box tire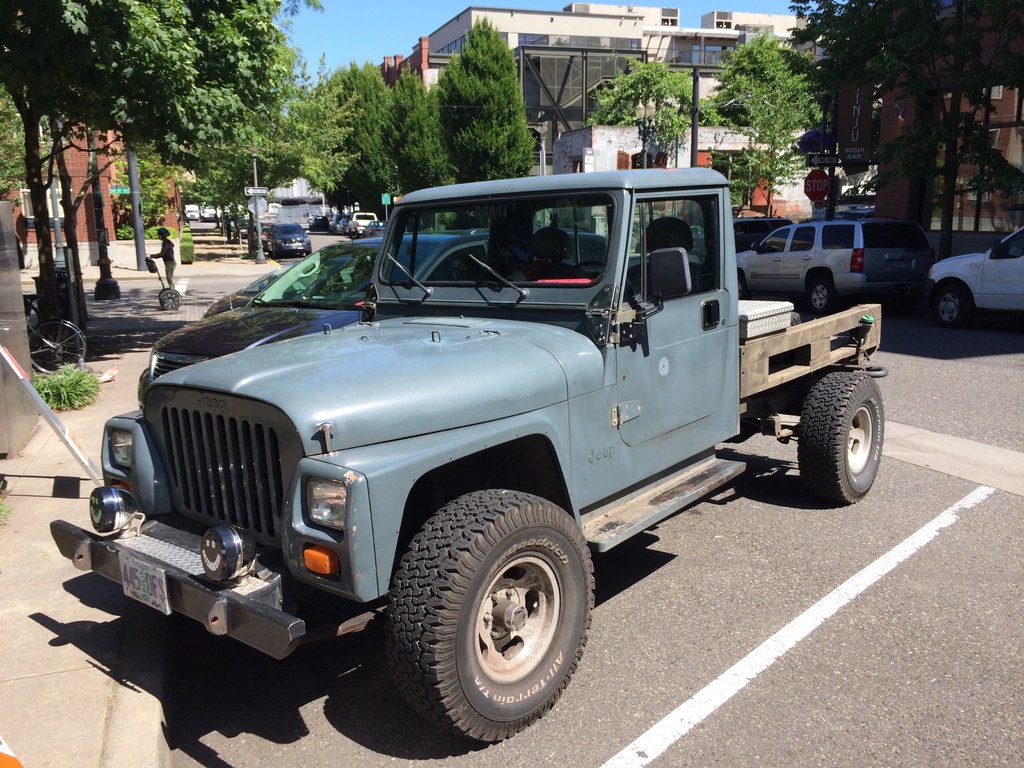
crop(809, 269, 842, 318)
